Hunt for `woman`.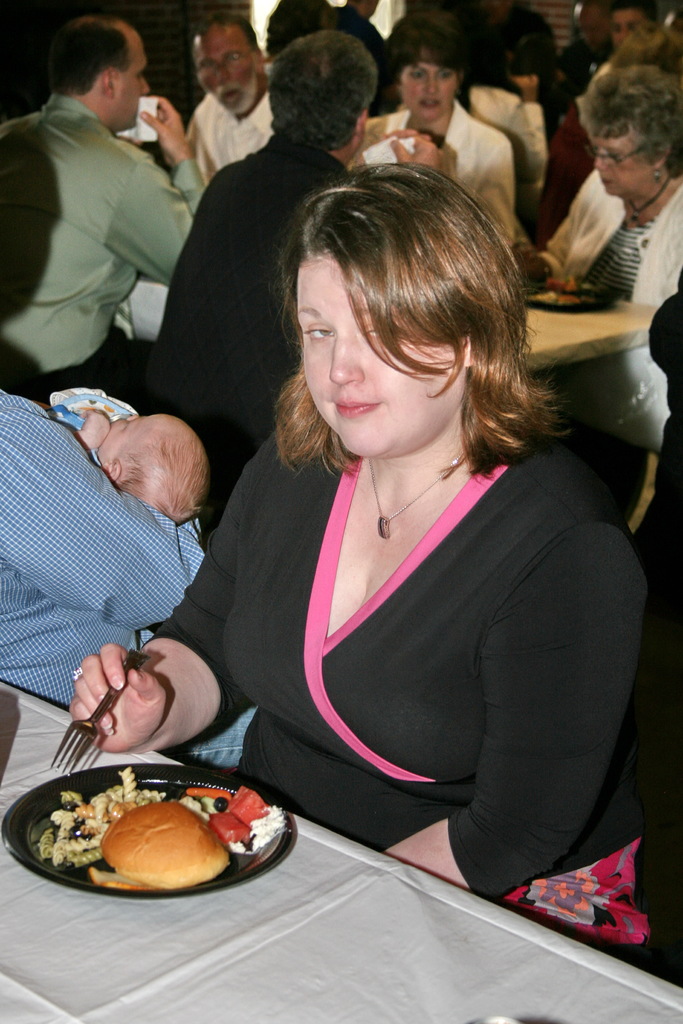
Hunted down at pyautogui.locateOnScreen(345, 13, 513, 246).
